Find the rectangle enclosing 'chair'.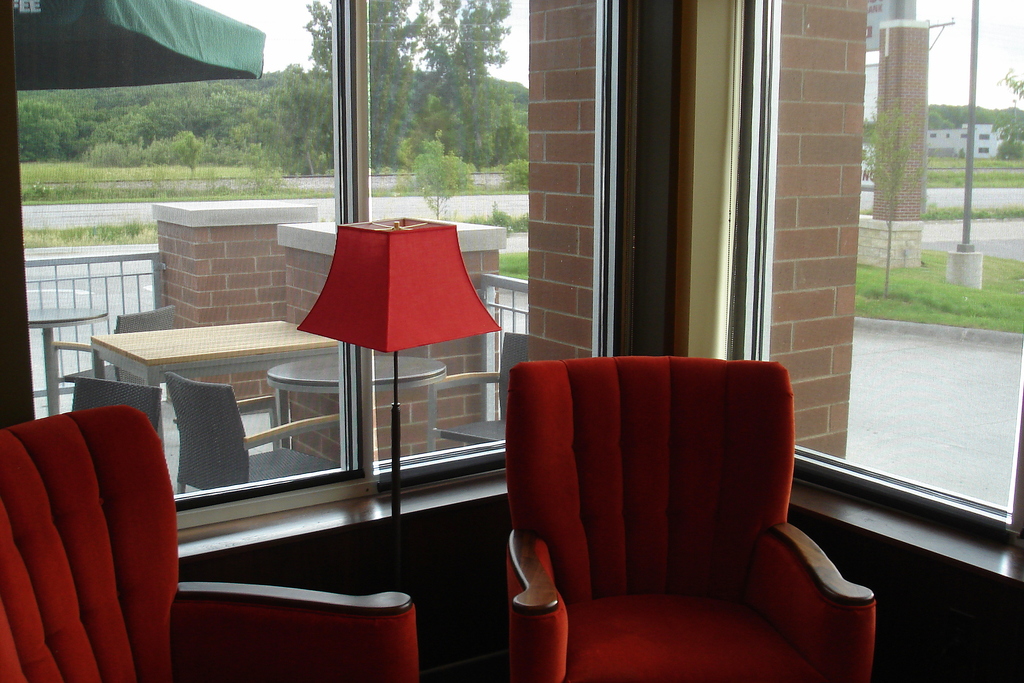
<region>425, 334, 529, 448</region>.
